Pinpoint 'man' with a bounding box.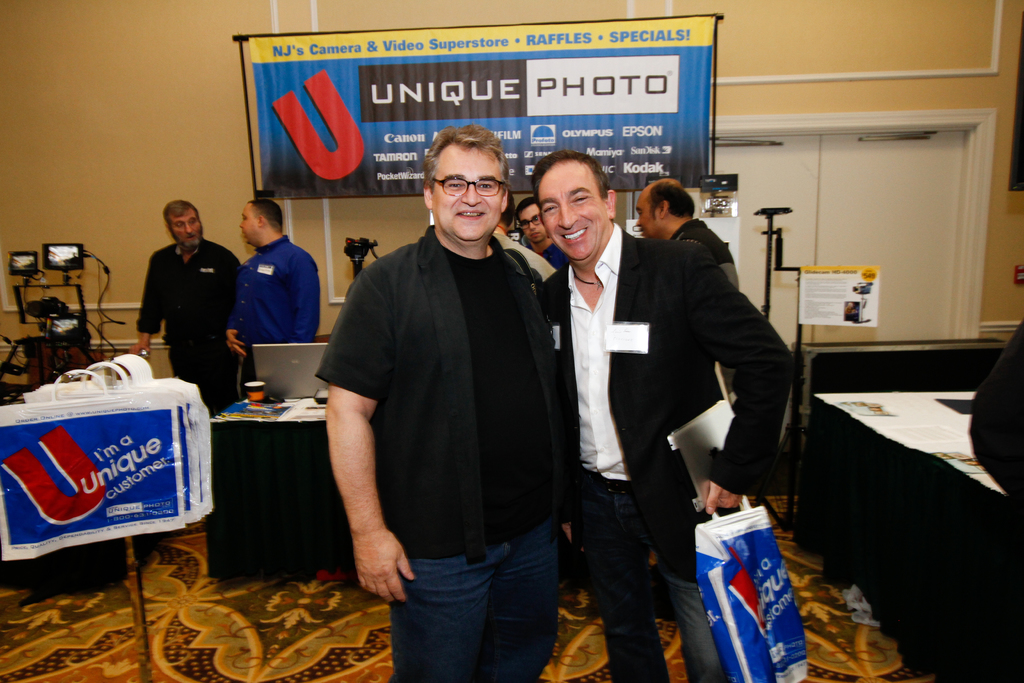
513,202,568,265.
